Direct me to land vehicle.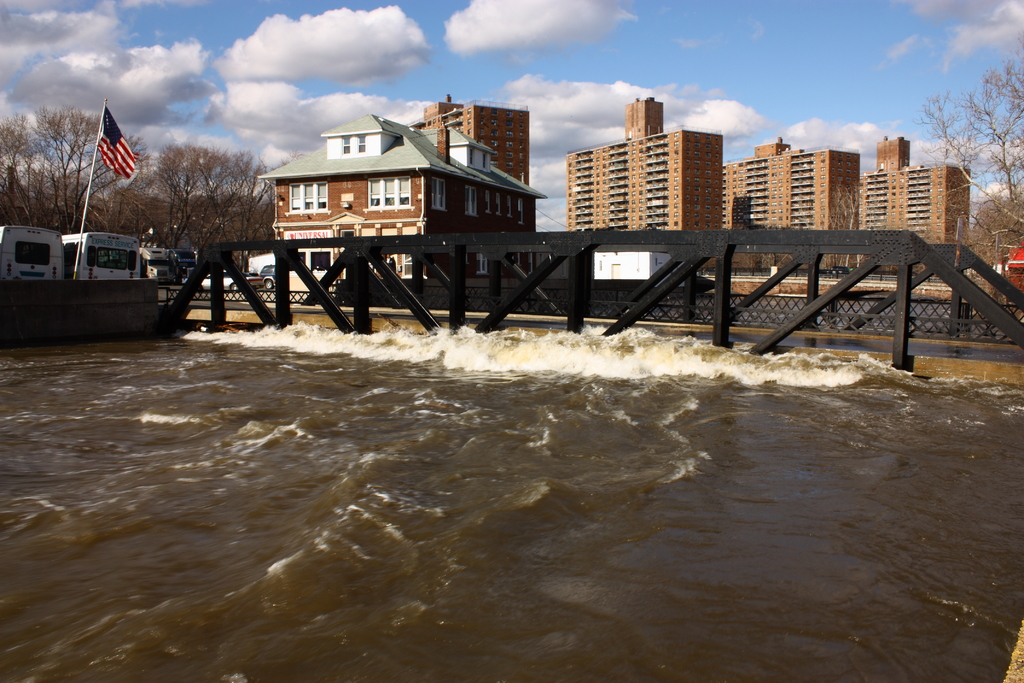
Direction: 257 263 277 288.
